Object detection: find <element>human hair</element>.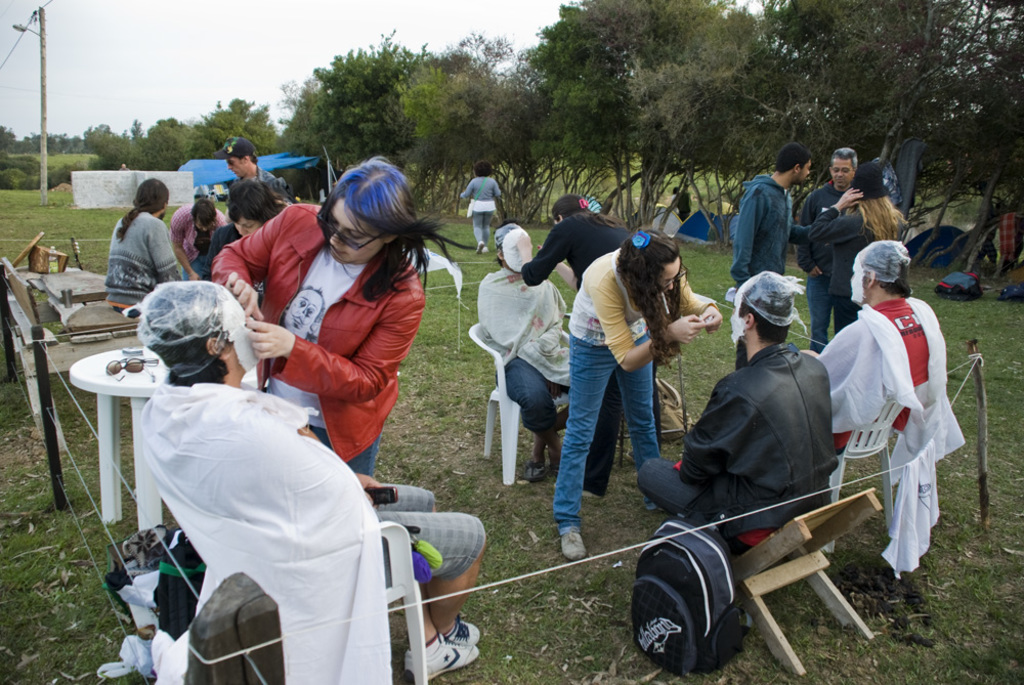
box=[224, 133, 258, 161].
